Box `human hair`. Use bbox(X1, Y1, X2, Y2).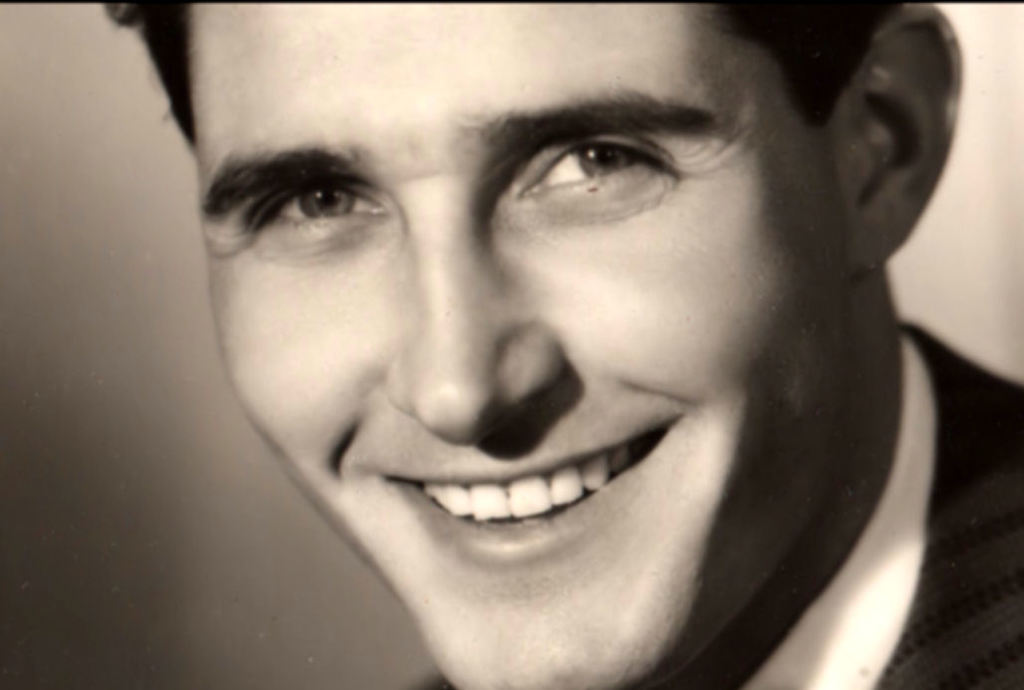
bbox(100, 0, 908, 137).
